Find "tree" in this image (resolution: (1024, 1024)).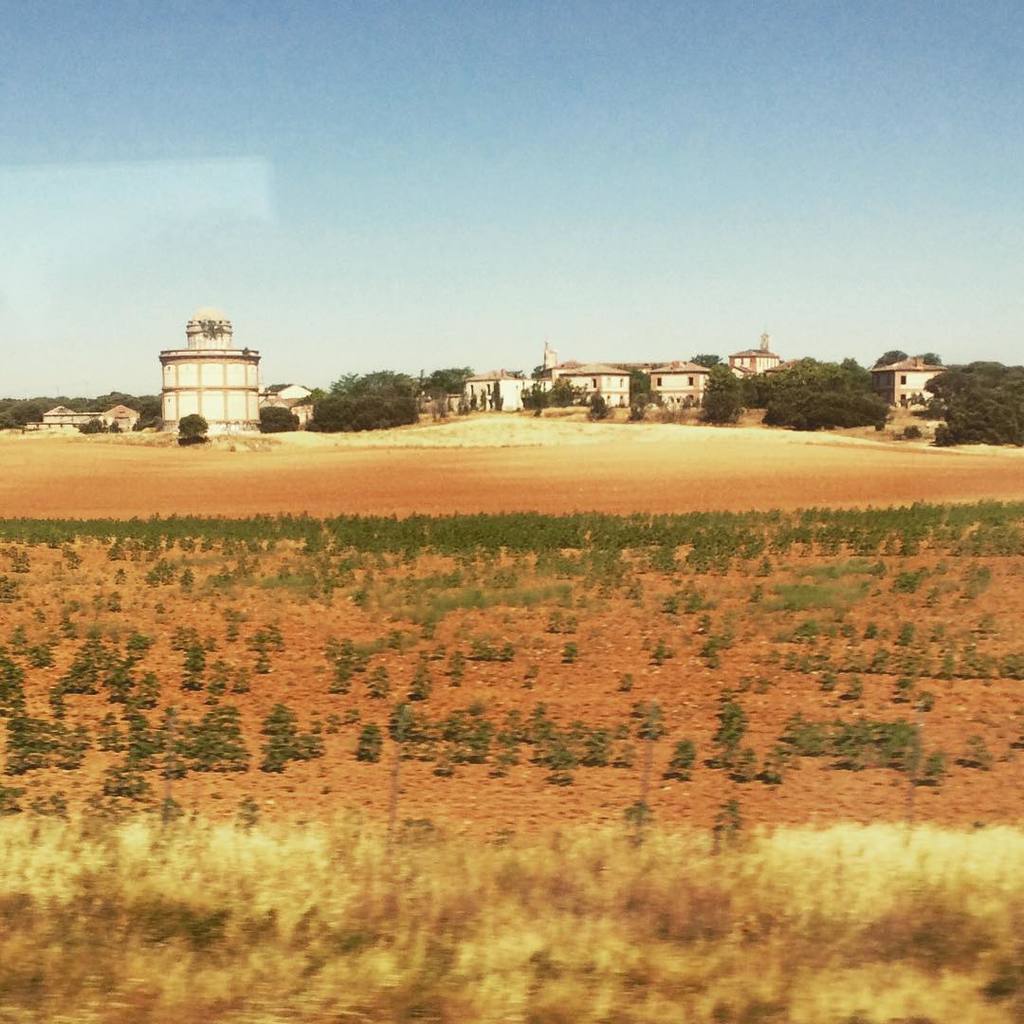
bbox=[302, 353, 426, 430].
